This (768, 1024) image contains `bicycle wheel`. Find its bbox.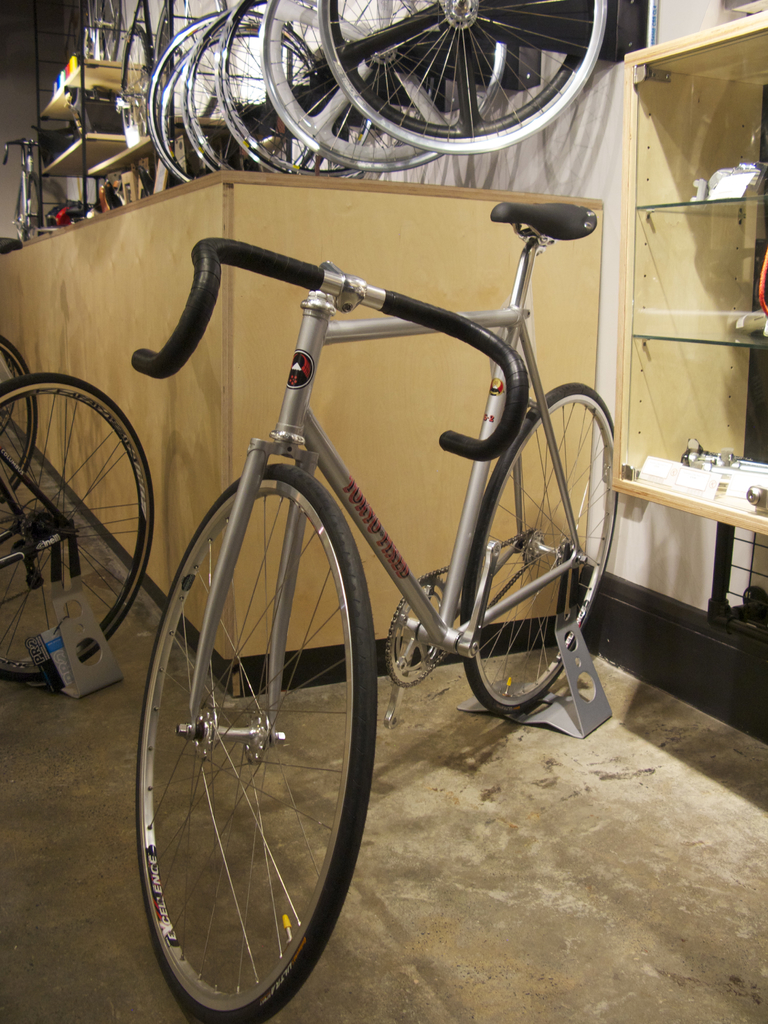
crop(0, 371, 155, 686).
